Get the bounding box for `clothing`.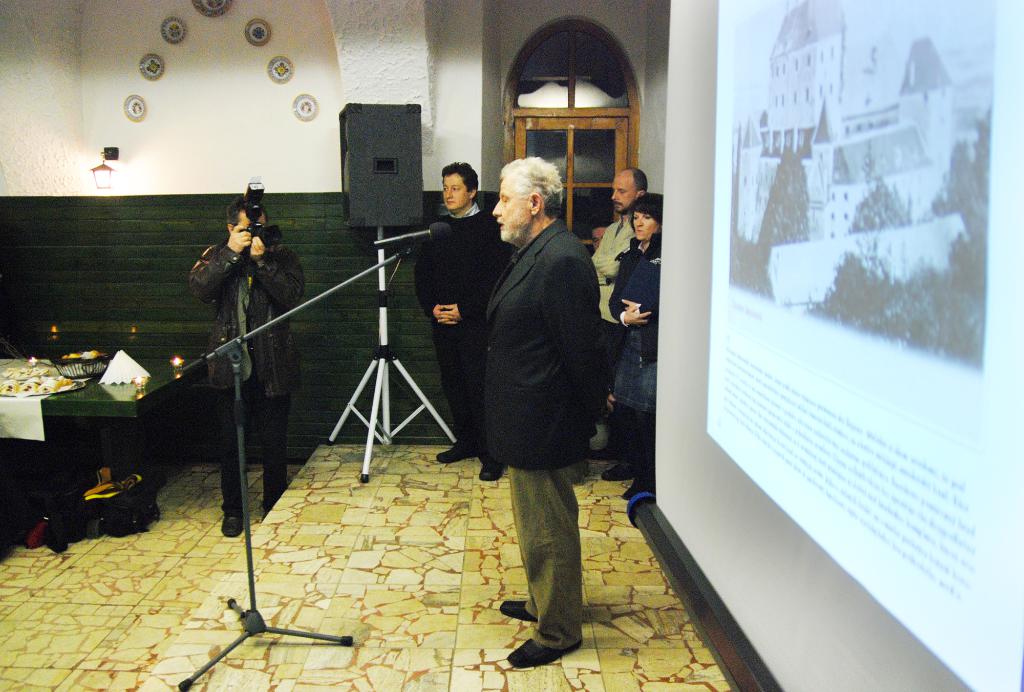
select_region(605, 238, 664, 494).
